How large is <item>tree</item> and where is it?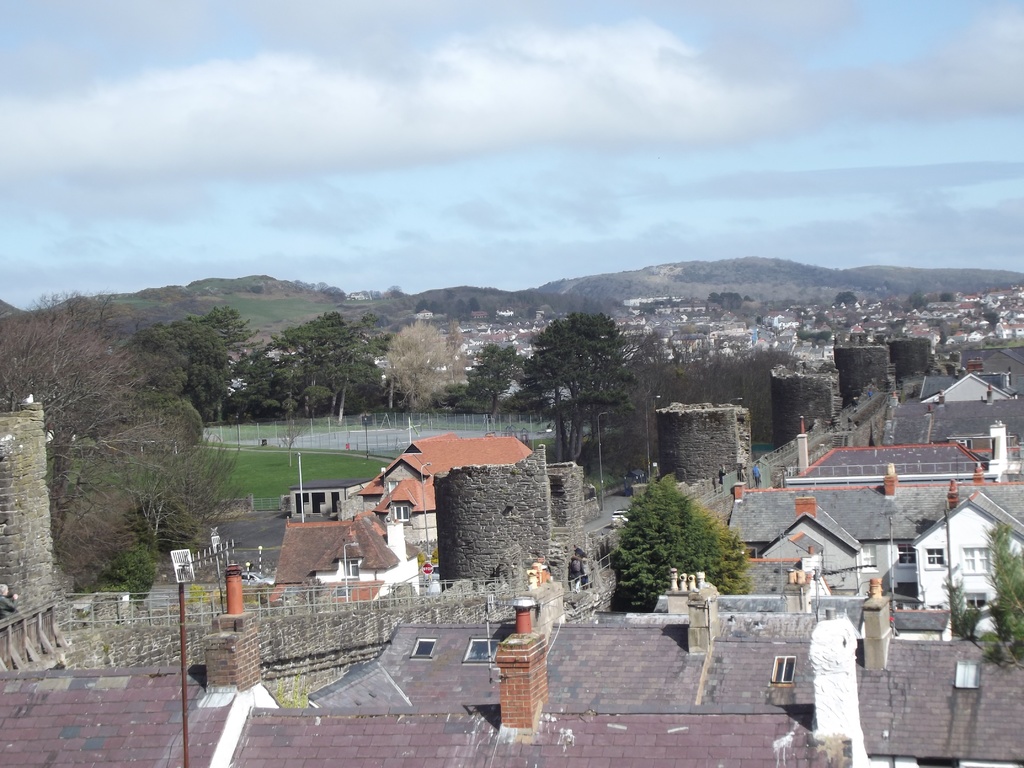
Bounding box: crop(707, 289, 748, 318).
